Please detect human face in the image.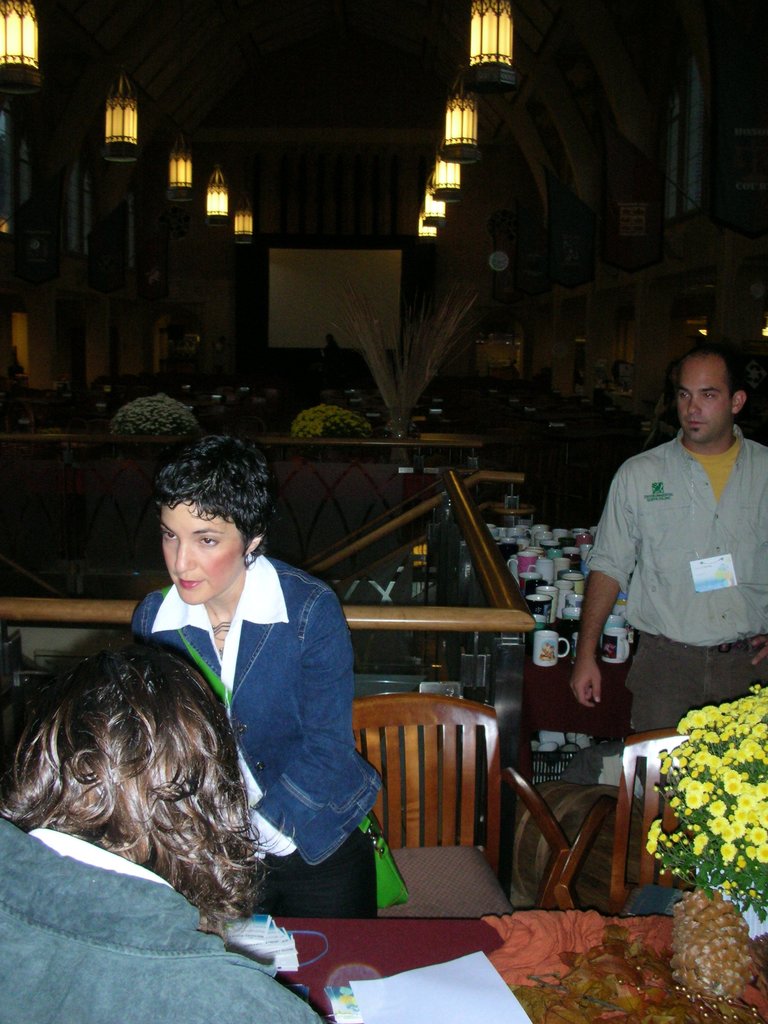
box=[164, 503, 233, 605].
